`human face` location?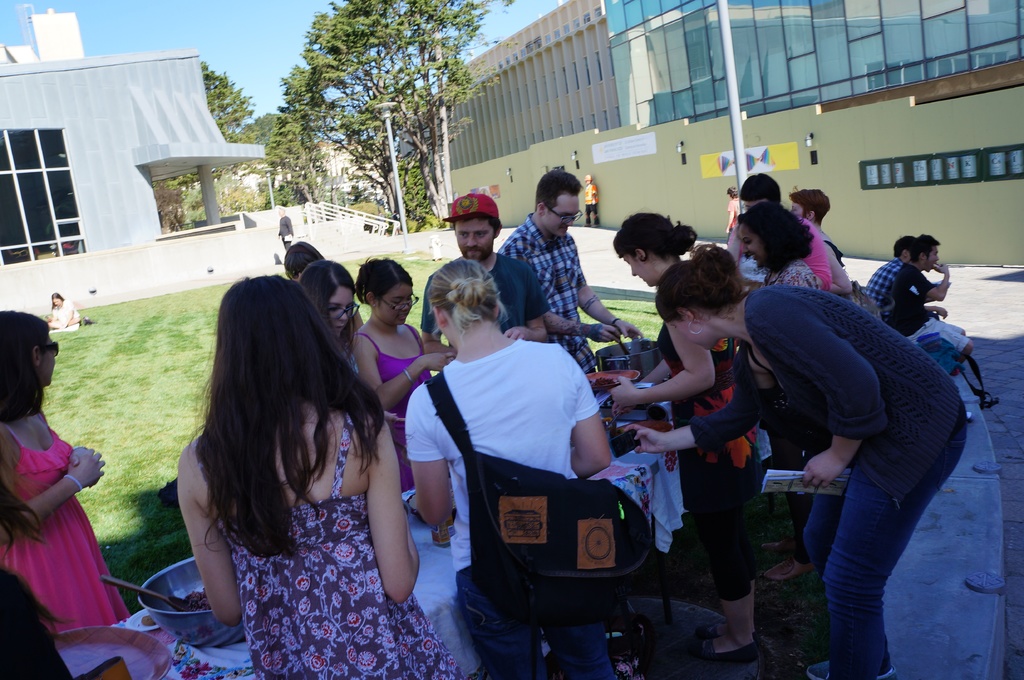
(670,318,719,352)
